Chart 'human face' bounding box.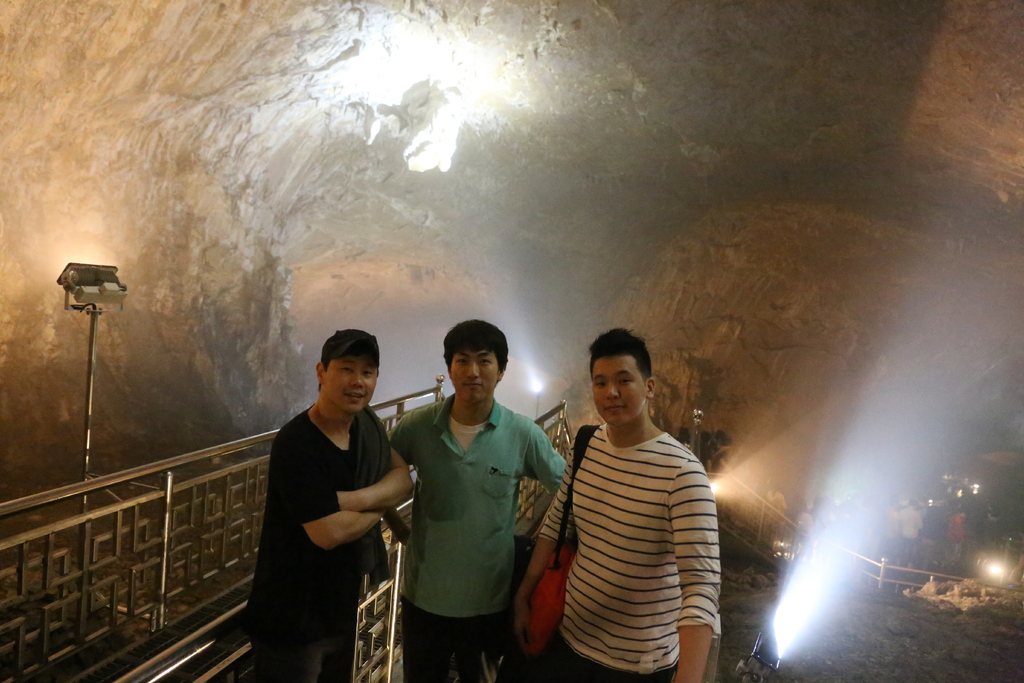
Charted: [320,354,379,411].
